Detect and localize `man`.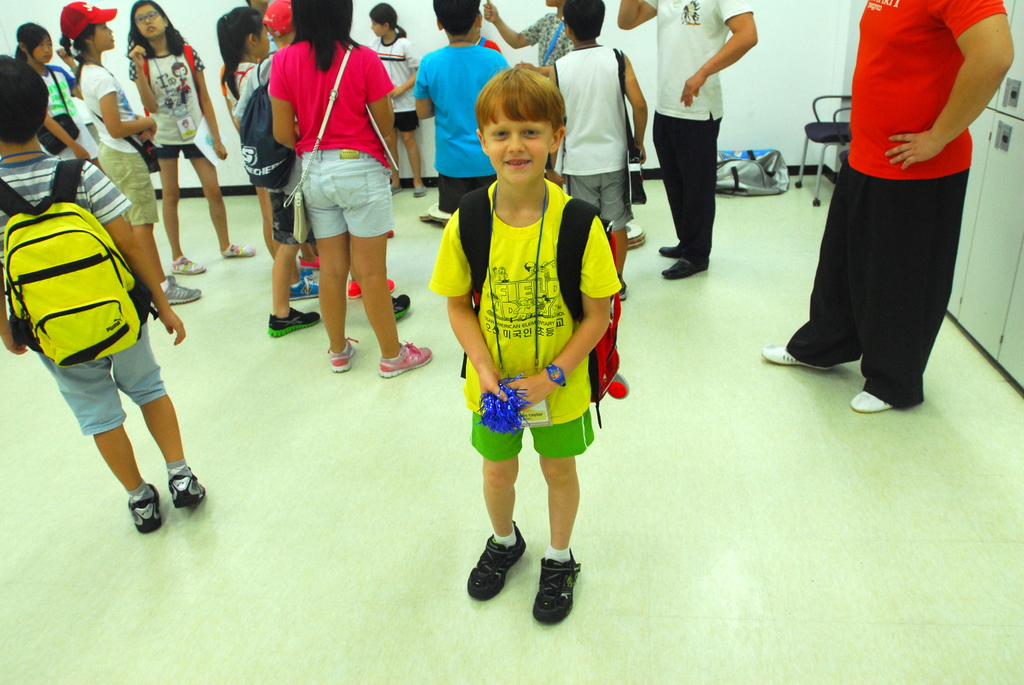
Localized at {"left": 438, "top": 116, "right": 627, "bottom": 614}.
